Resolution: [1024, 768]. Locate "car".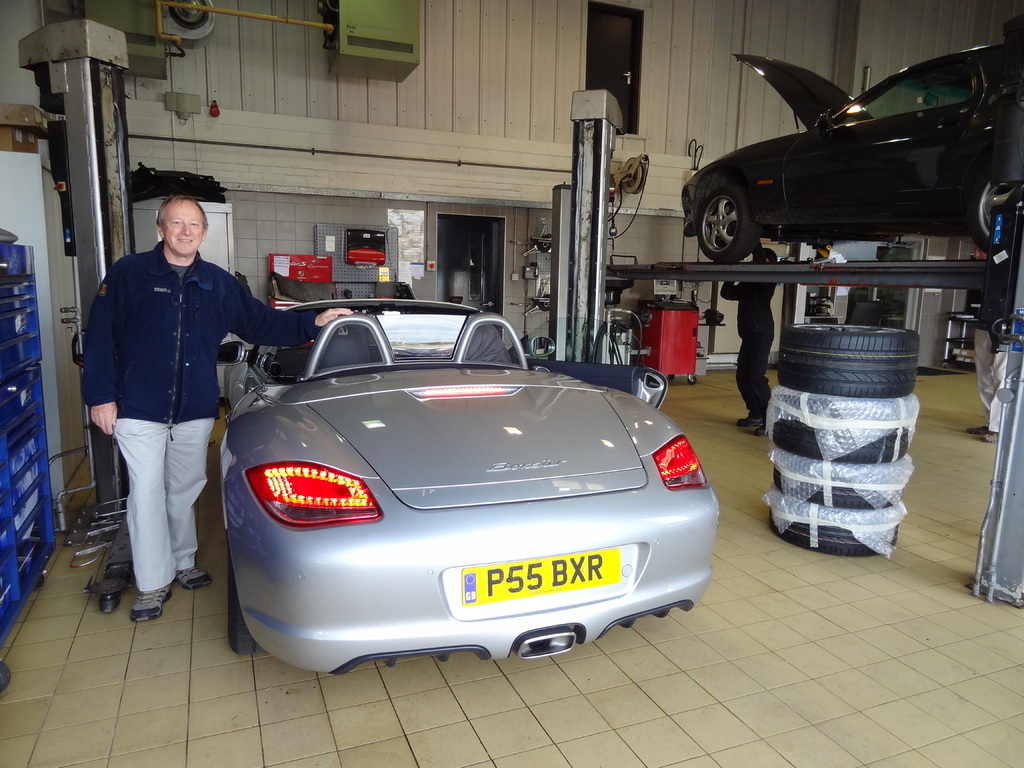
left=216, top=296, right=717, bottom=680.
